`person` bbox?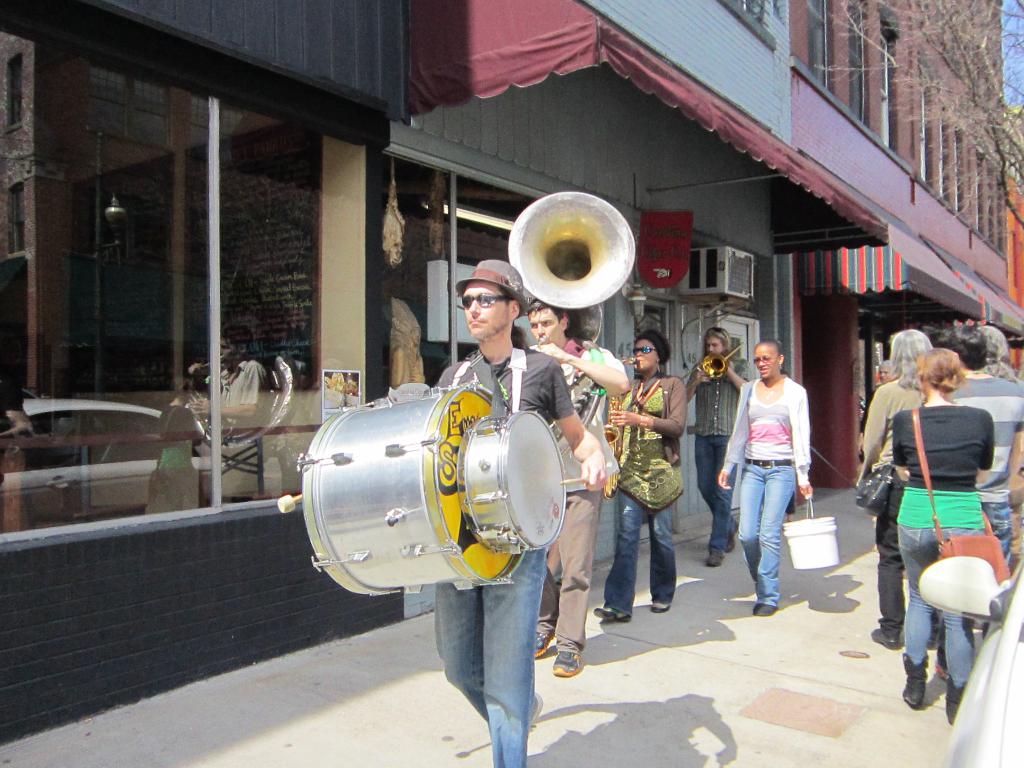
<box>435,256,609,767</box>
